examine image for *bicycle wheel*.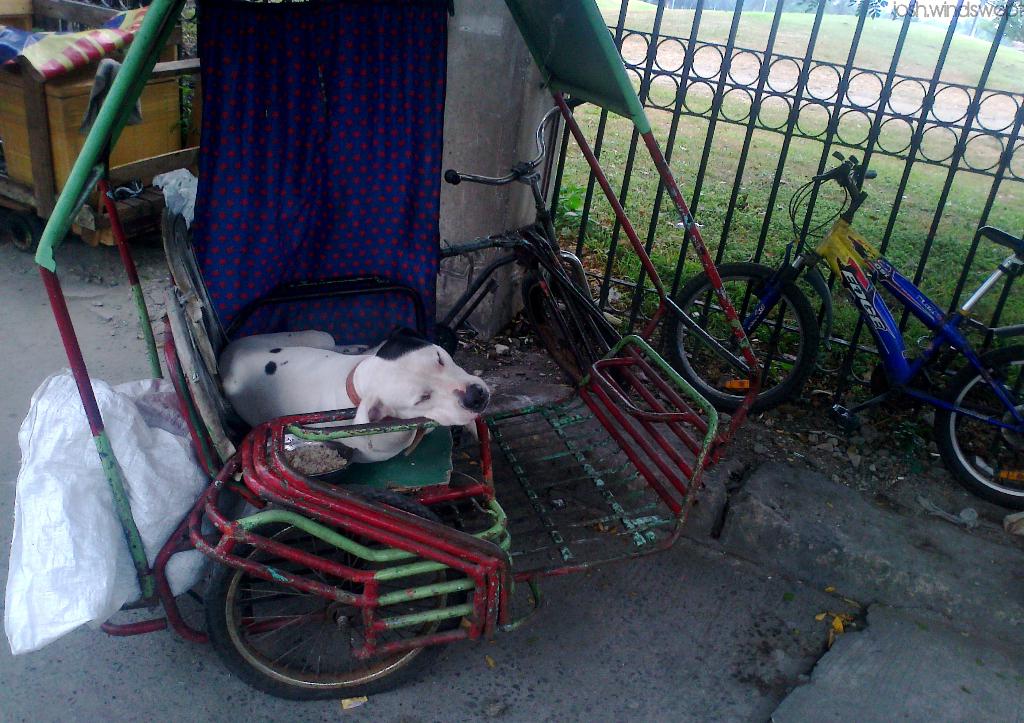
Examination result: {"x1": 668, "y1": 259, "x2": 818, "y2": 414}.
